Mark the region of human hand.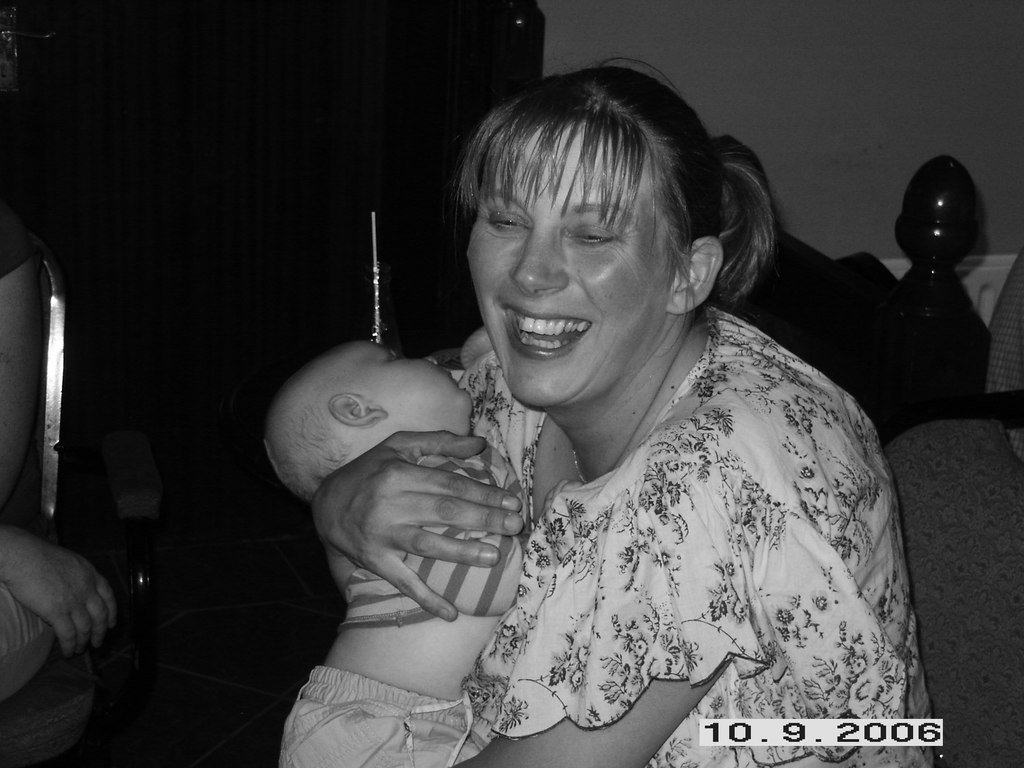
Region: <region>543, 479, 584, 512</region>.
